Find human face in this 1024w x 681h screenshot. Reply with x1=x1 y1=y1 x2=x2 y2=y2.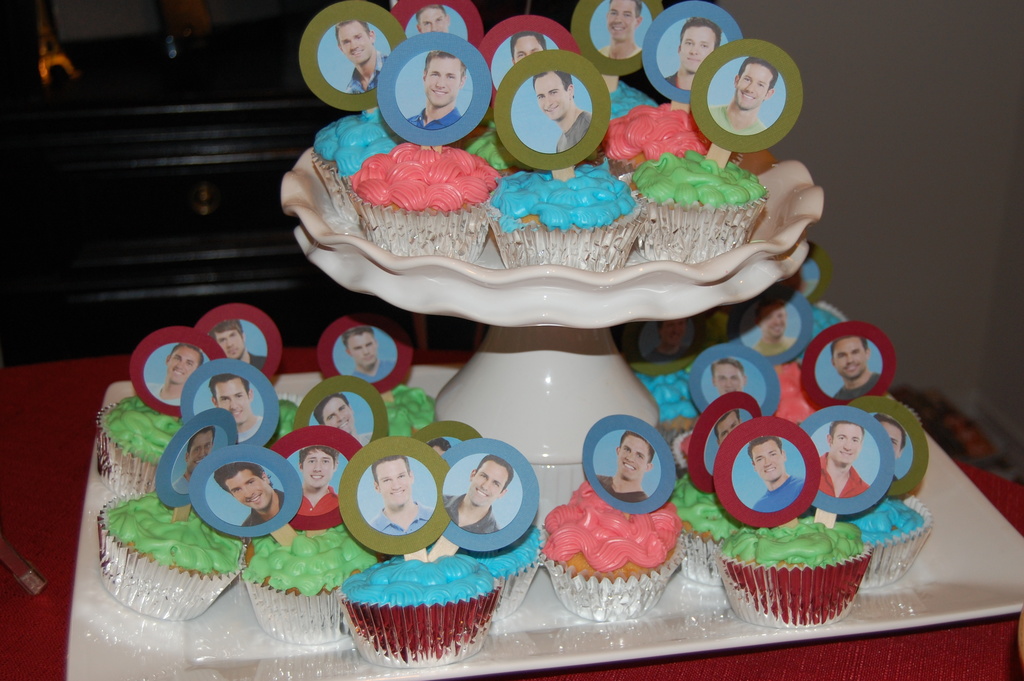
x1=417 y1=6 x2=446 y2=30.
